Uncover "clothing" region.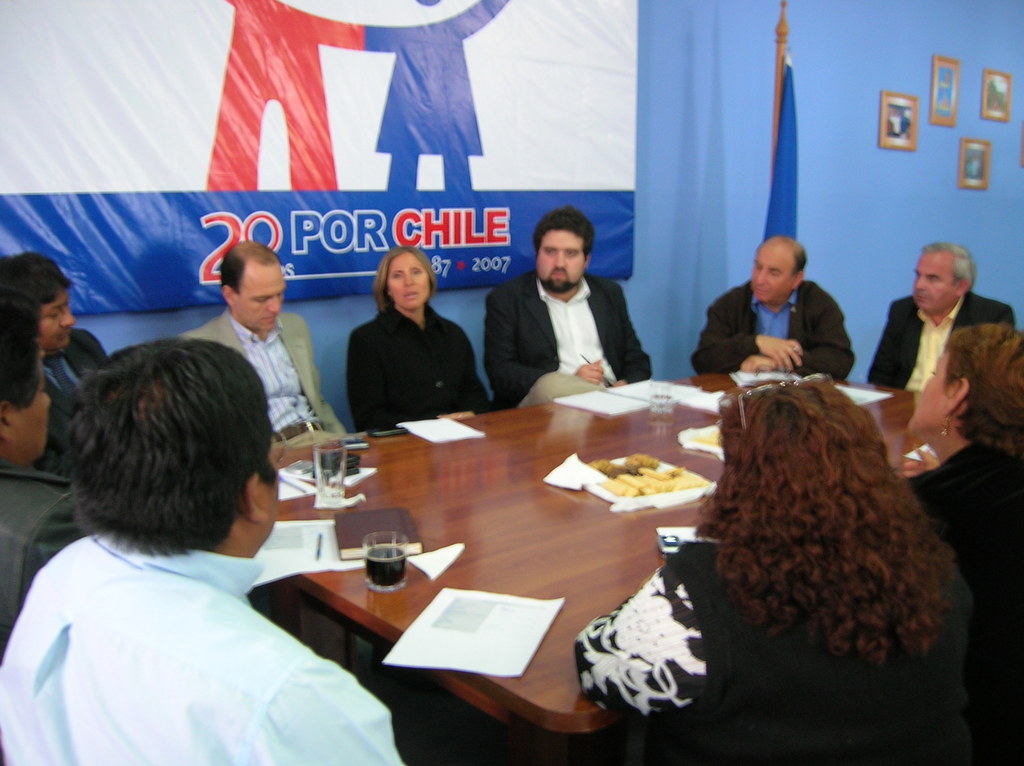
Uncovered: <region>16, 454, 374, 765</region>.
